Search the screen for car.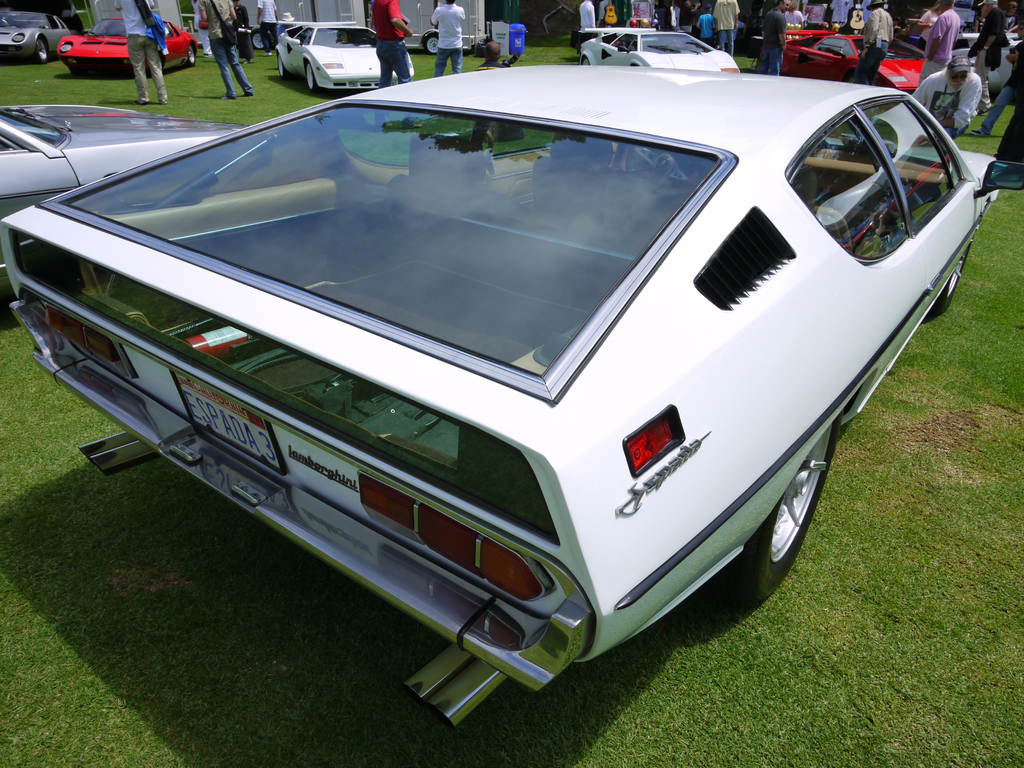
Found at {"x1": 578, "y1": 27, "x2": 740, "y2": 72}.
